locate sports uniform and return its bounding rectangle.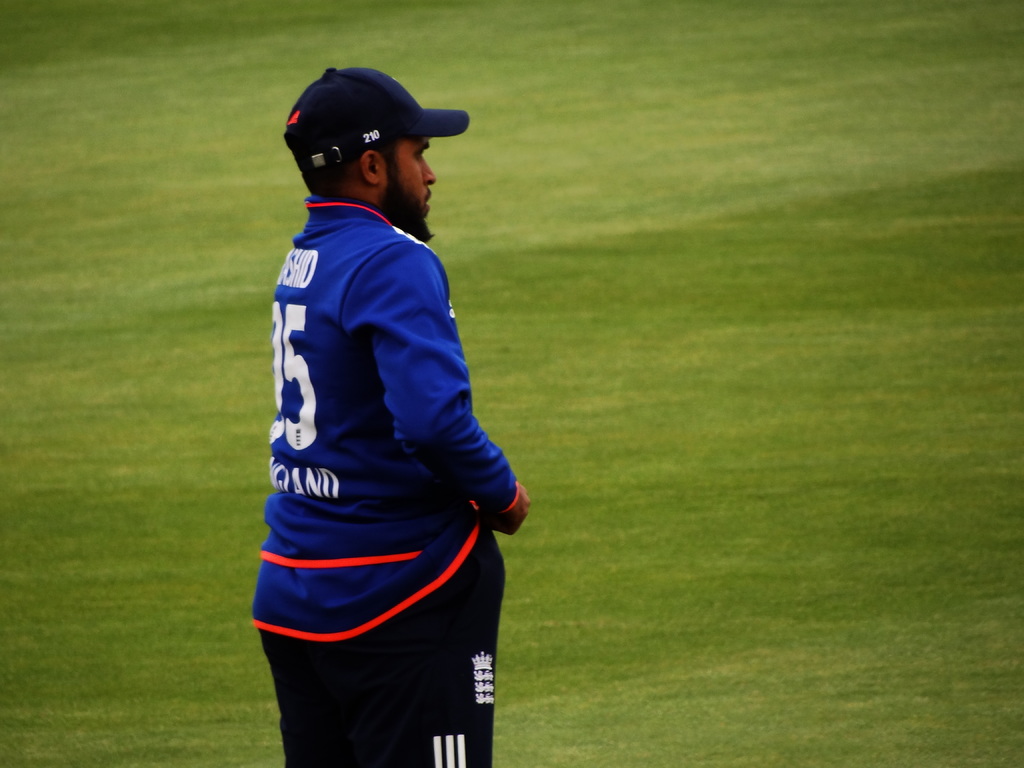
locate(233, 64, 537, 741).
